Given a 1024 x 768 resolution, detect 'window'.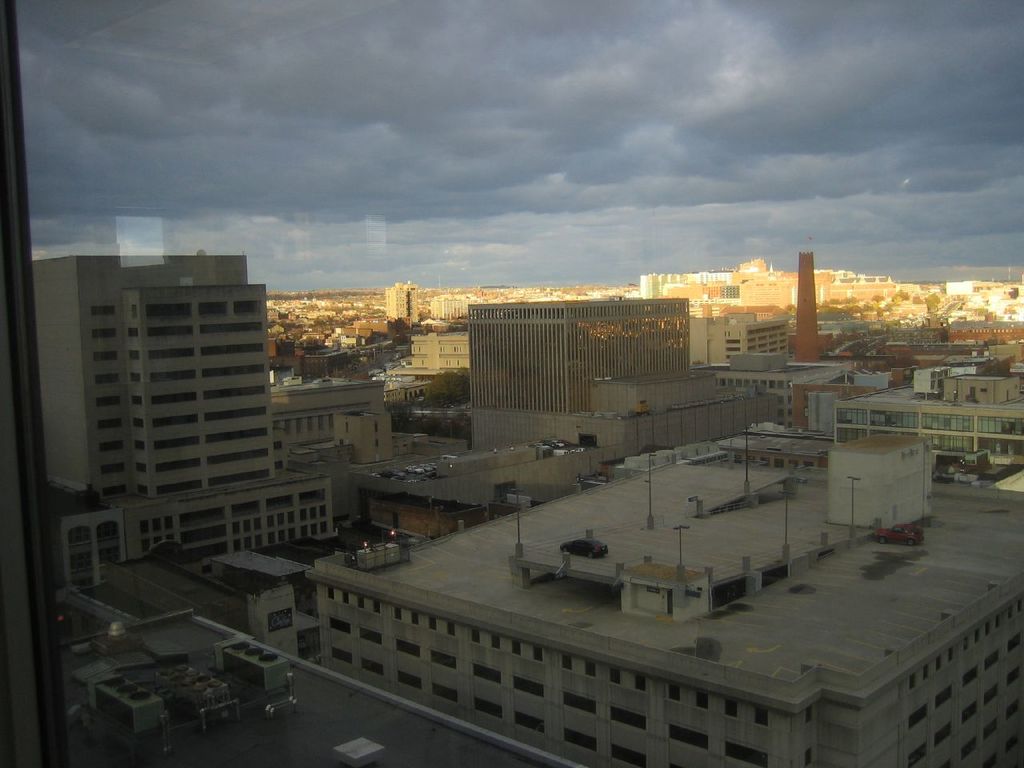
(left=975, top=387, right=990, bottom=395).
